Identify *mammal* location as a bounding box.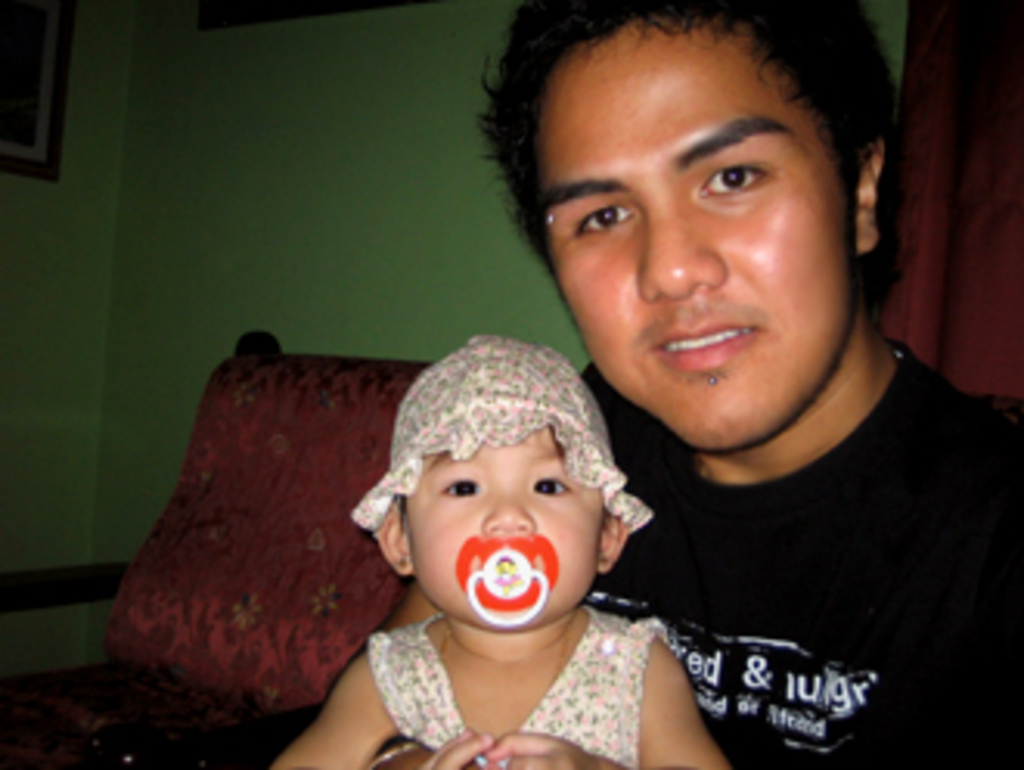
441 0 1018 769.
